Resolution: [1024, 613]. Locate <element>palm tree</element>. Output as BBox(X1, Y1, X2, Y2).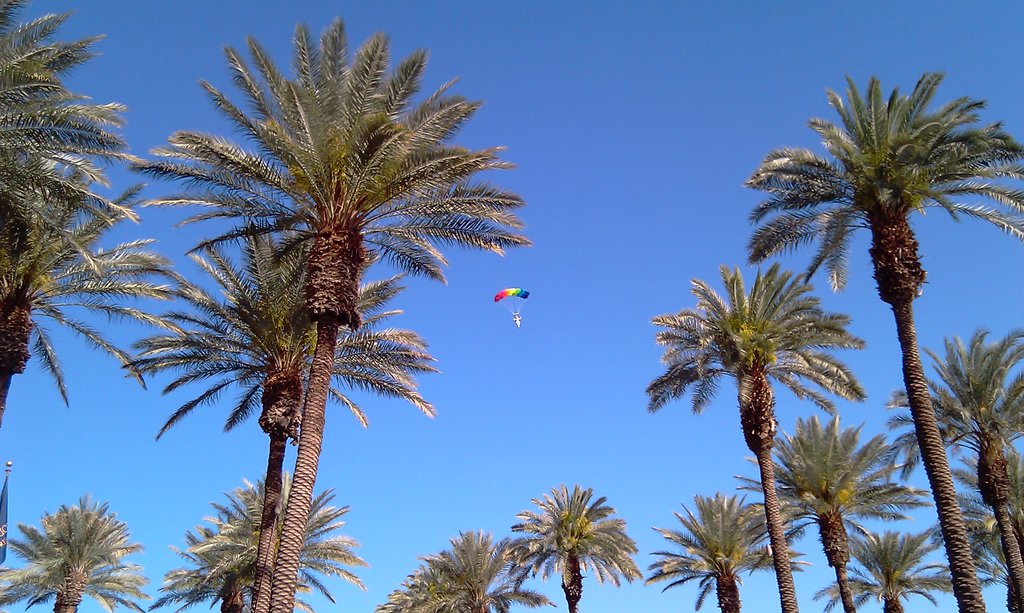
BBox(409, 537, 503, 603).
